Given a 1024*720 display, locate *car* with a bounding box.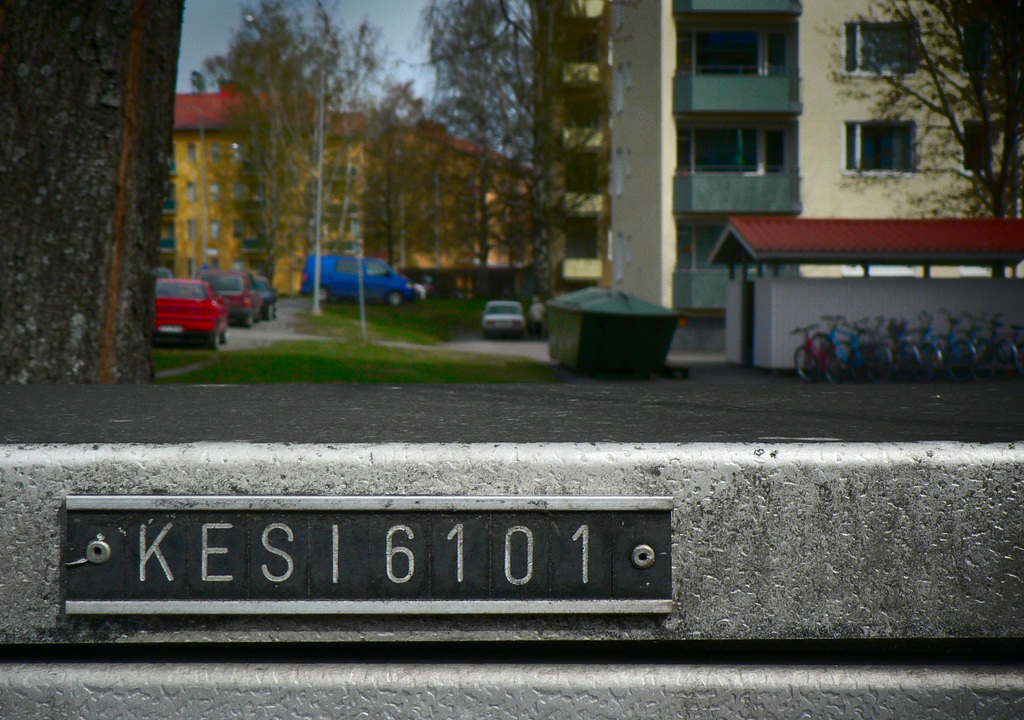
Located: x1=259, y1=277, x2=280, y2=322.
